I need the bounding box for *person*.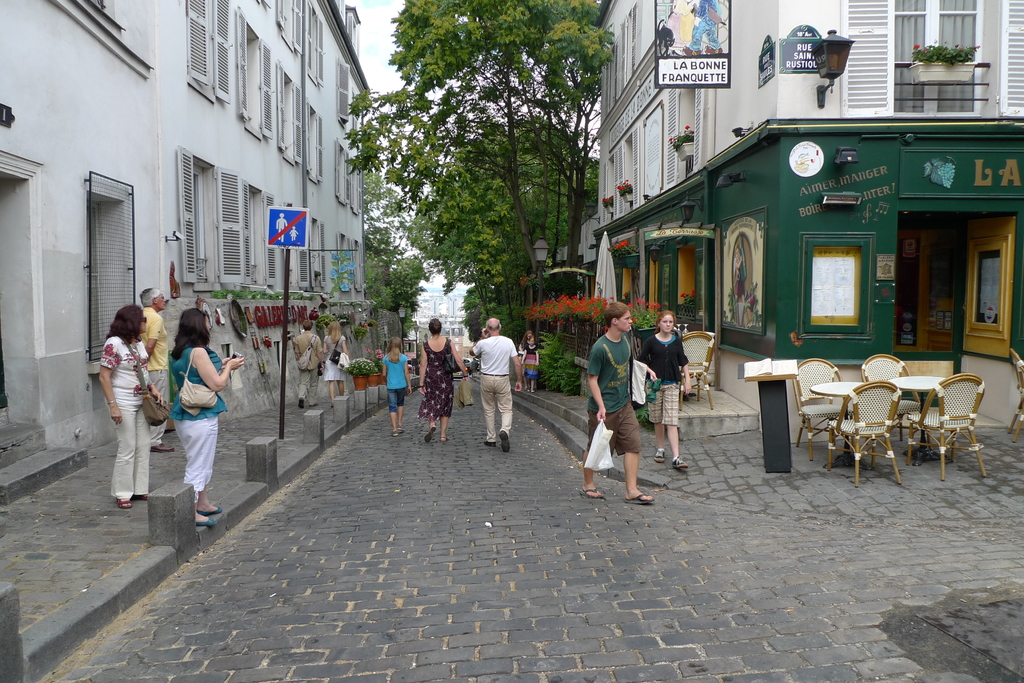
Here it is: <bbox>317, 321, 348, 402</bbox>.
